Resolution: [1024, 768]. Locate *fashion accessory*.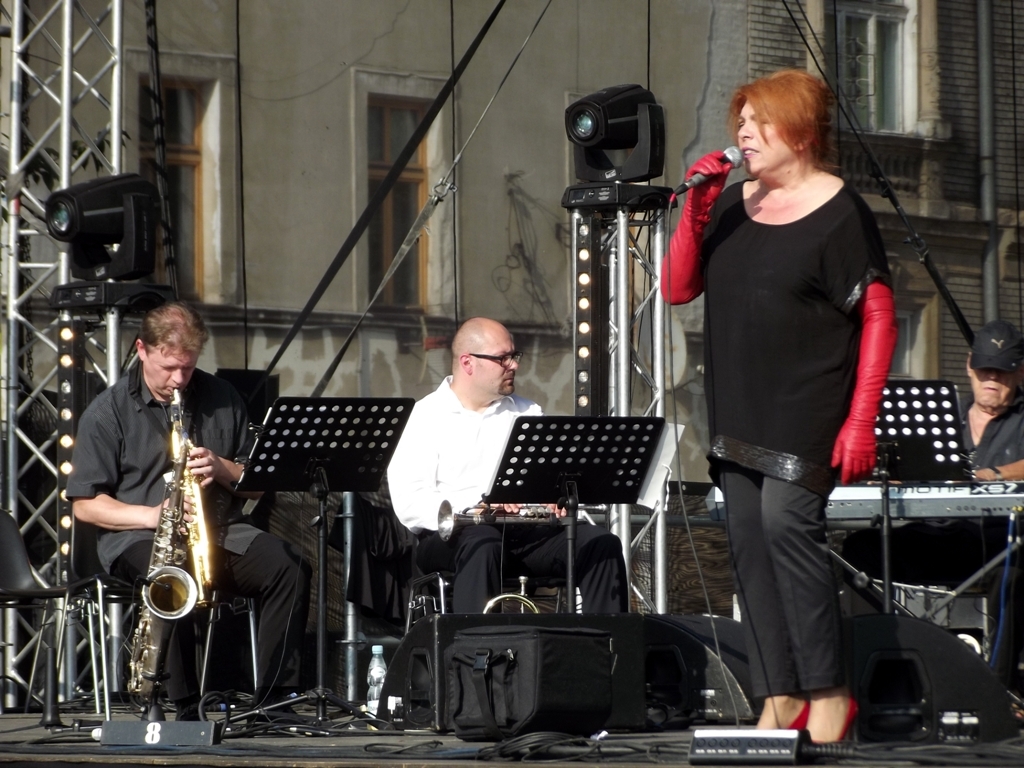
[x1=828, y1=280, x2=900, y2=486].
